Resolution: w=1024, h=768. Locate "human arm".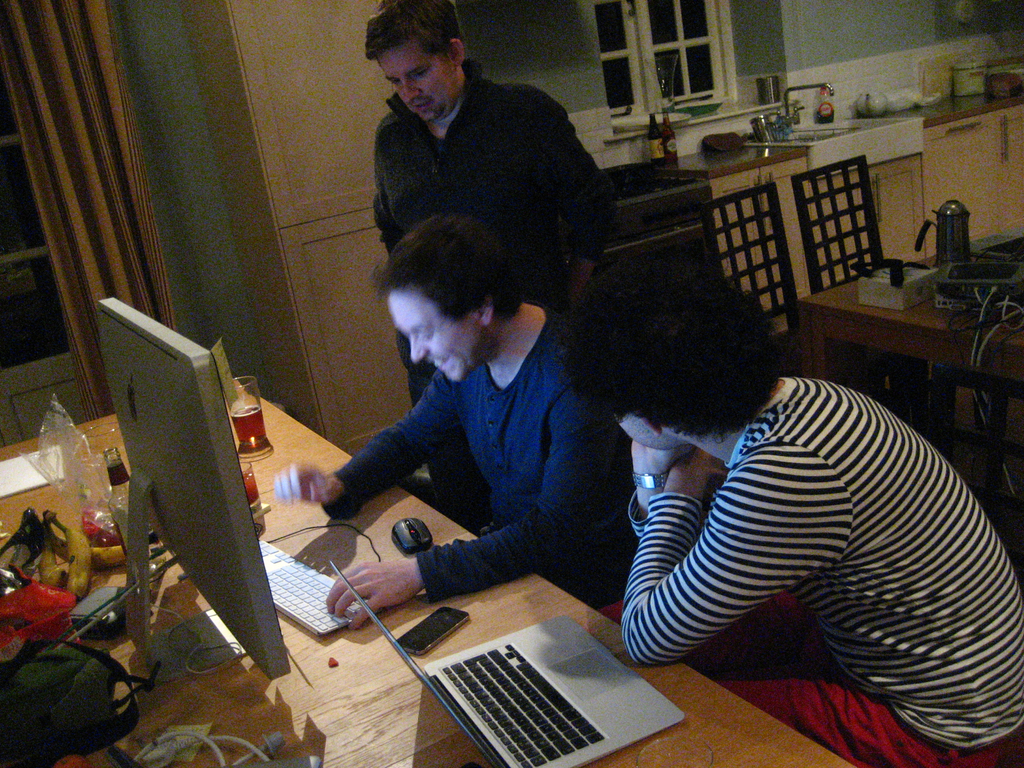
(x1=276, y1=356, x2=467, y2=516).
